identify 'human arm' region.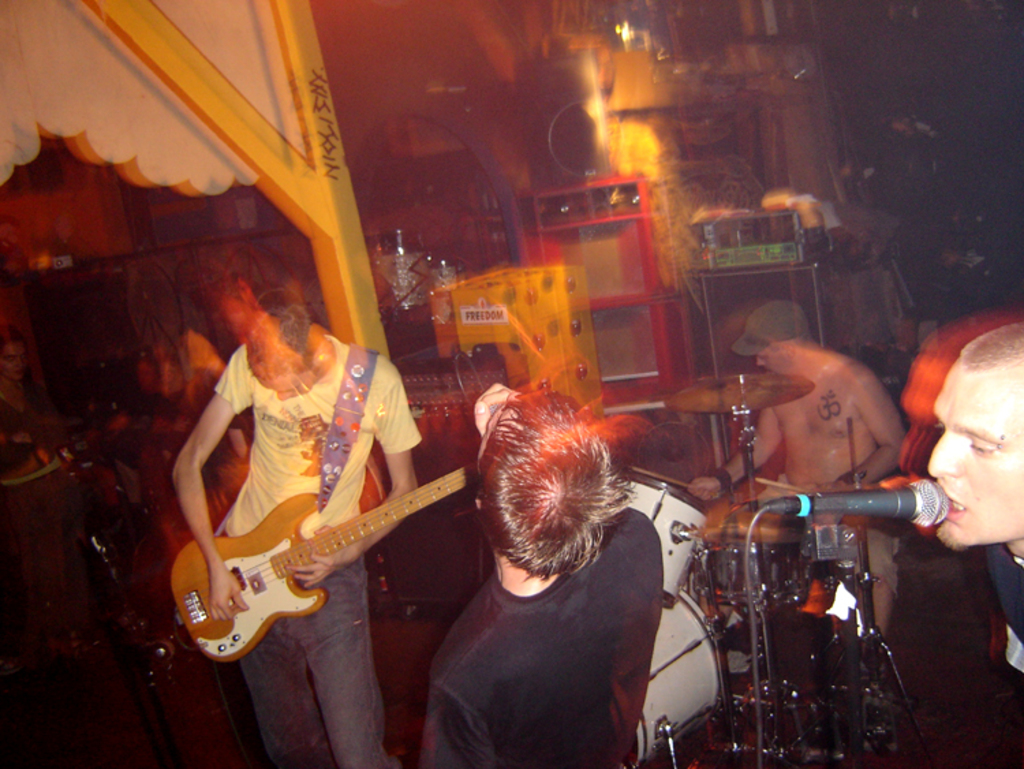
Region: (x1=153, y1=363, x2=273, y2=602).
